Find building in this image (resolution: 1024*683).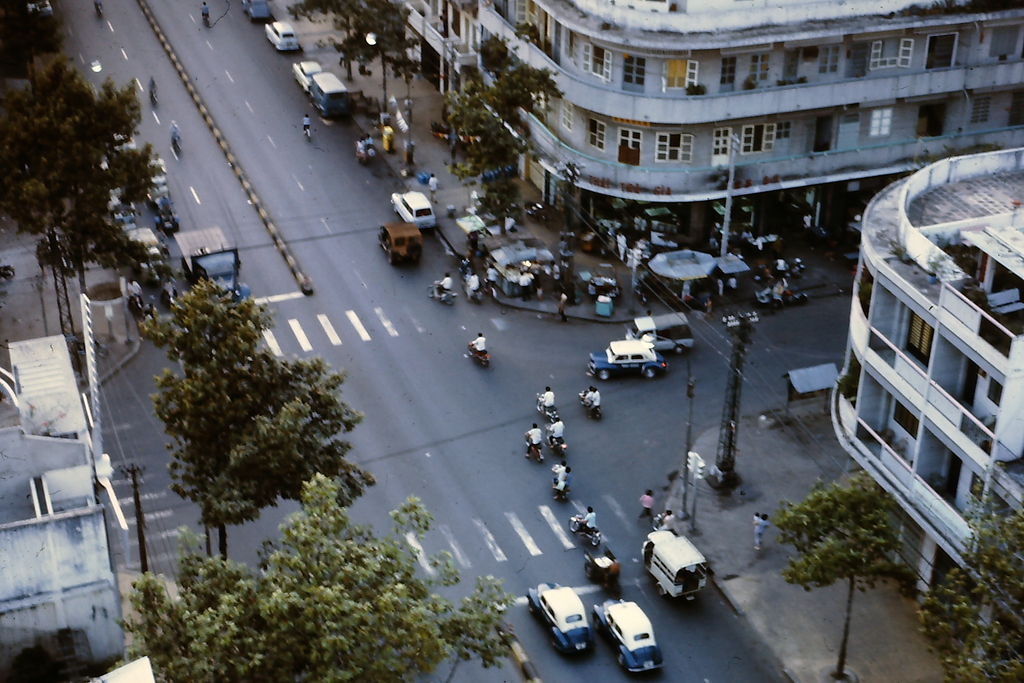
(402, 0, 460, 96).
